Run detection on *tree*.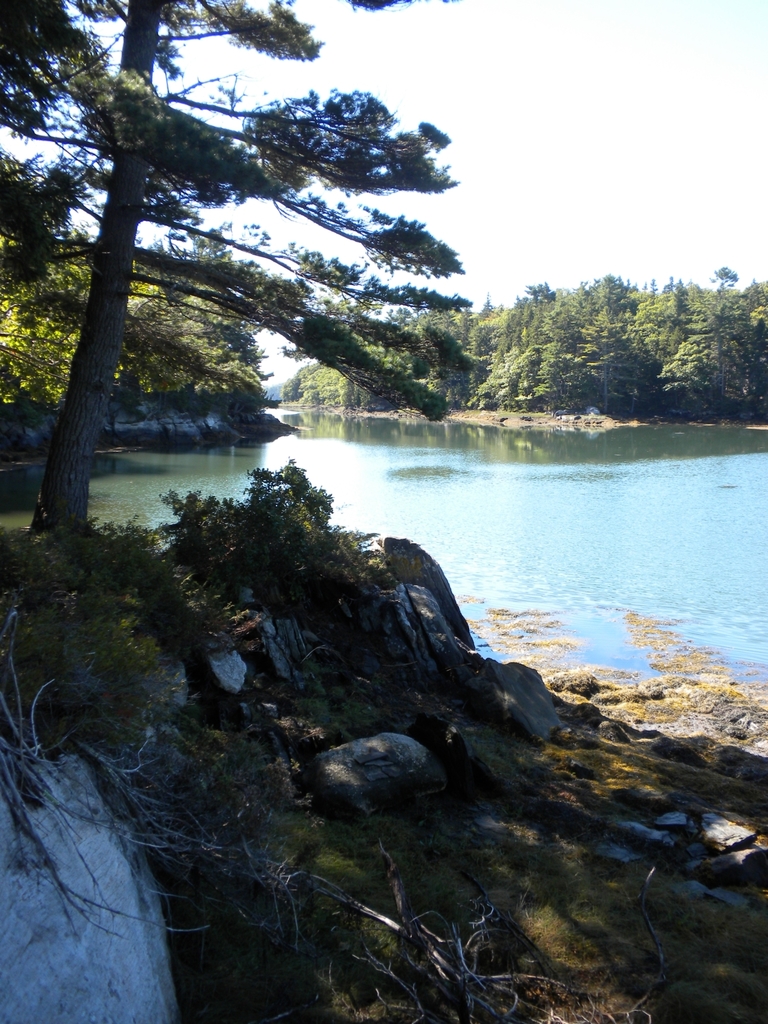
Result: rect(175, 222, 273, 388).
